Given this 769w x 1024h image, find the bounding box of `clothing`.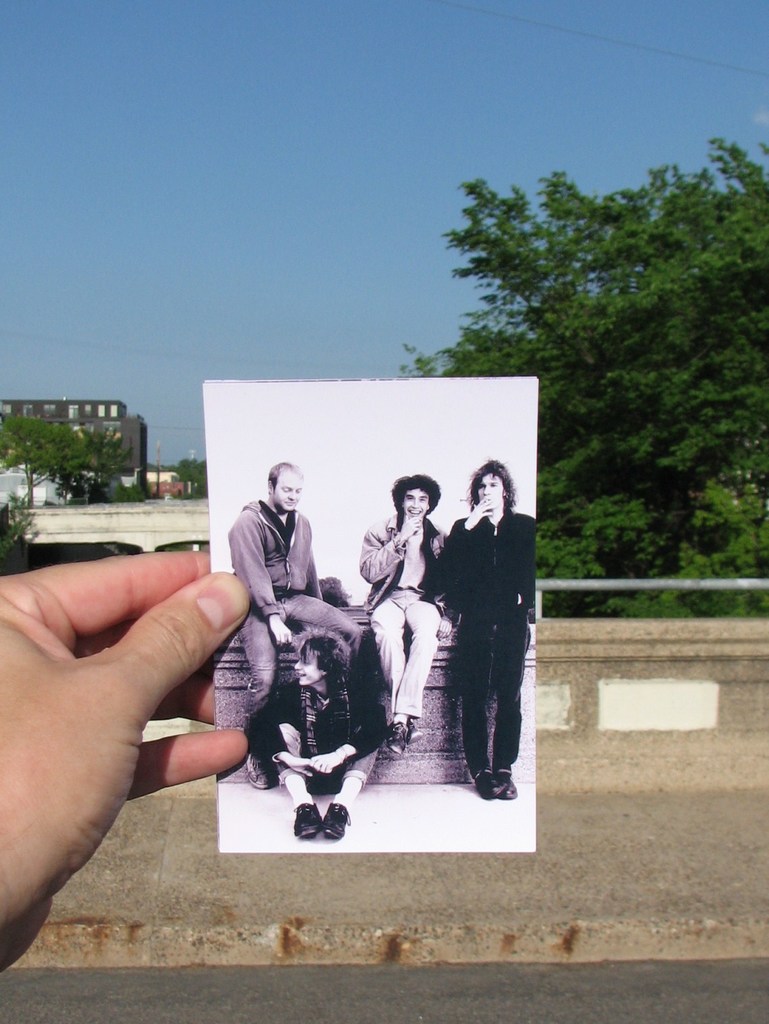
214, 472, 347, 725.
